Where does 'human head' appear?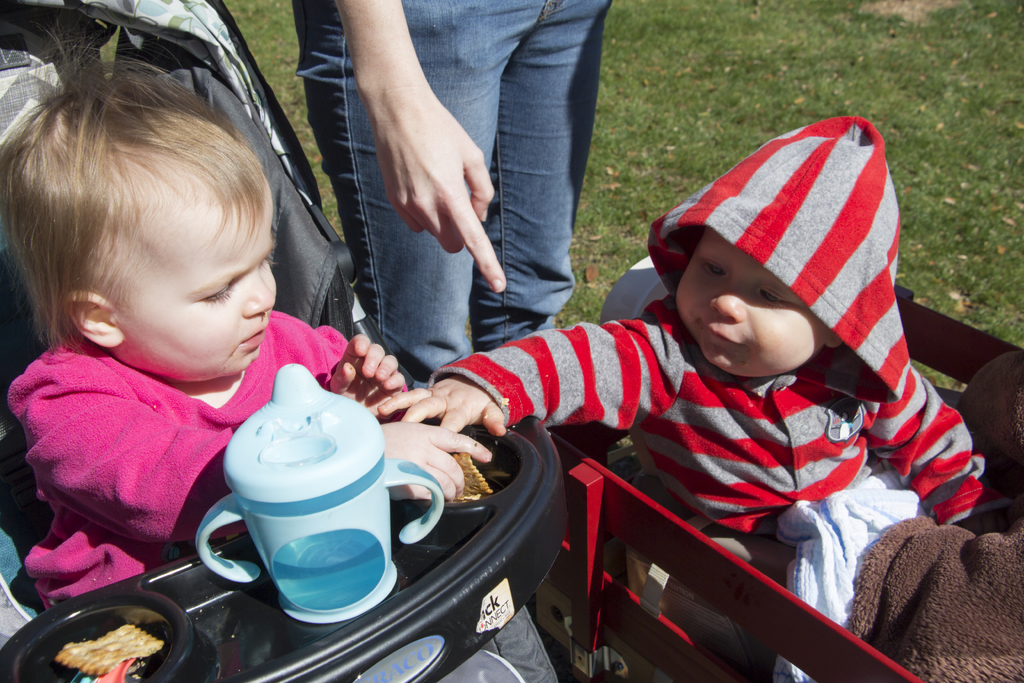
Appears at bbox=[20, 60, 297, 404].
